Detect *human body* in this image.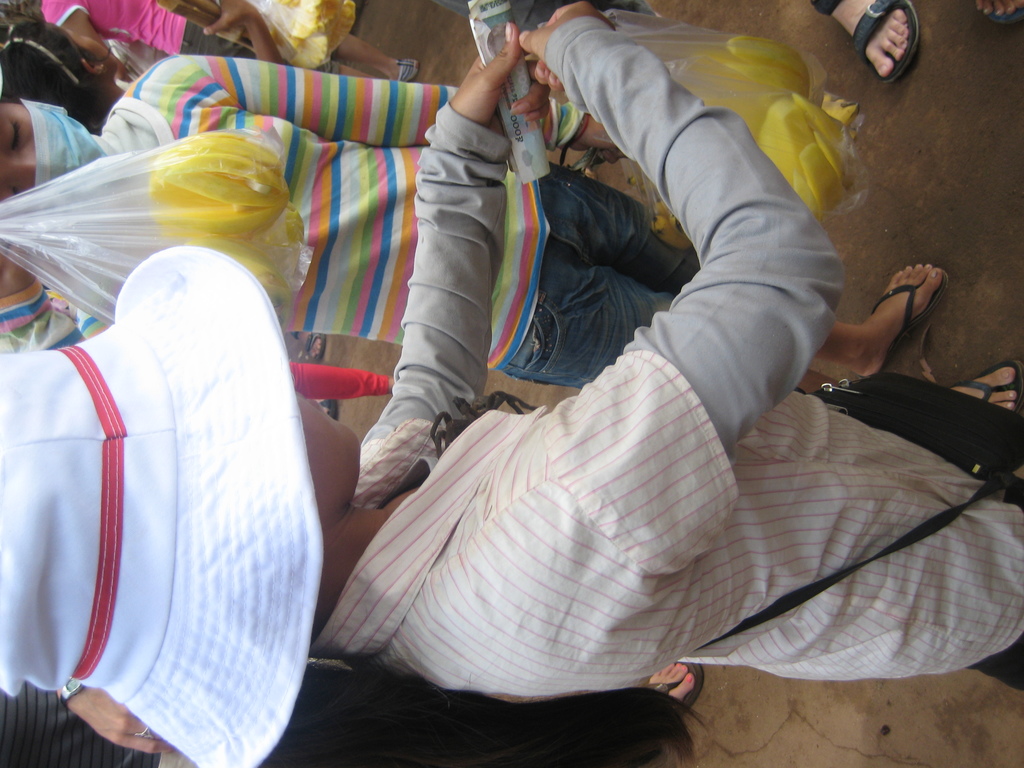
Detection: 1, 53, 1023, 392.
